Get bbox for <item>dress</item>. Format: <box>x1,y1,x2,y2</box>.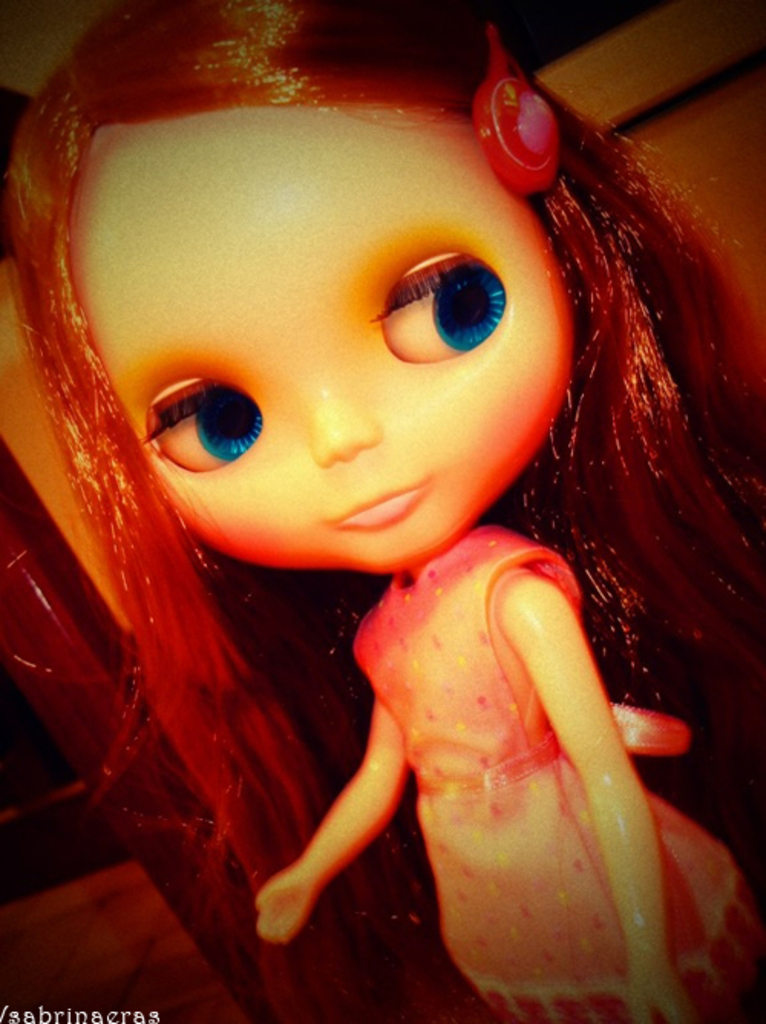
<box>355,524,764,1022</box>.
